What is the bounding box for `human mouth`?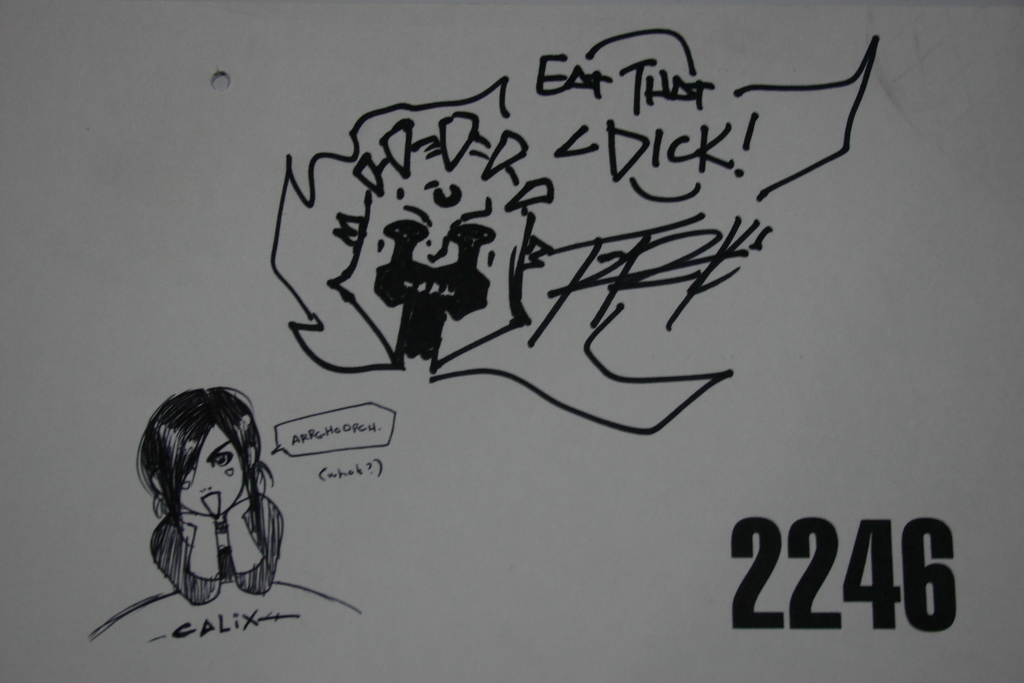
(left=405, top=281, right=456, bottom=298).
